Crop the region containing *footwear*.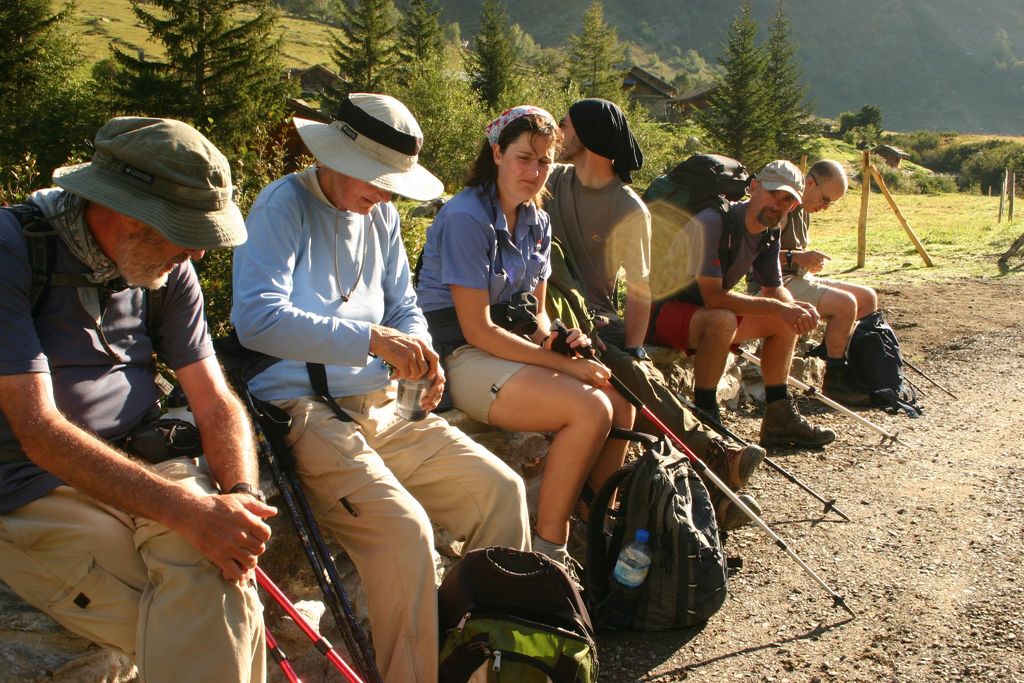
Crop region: (762,388,835,448).
